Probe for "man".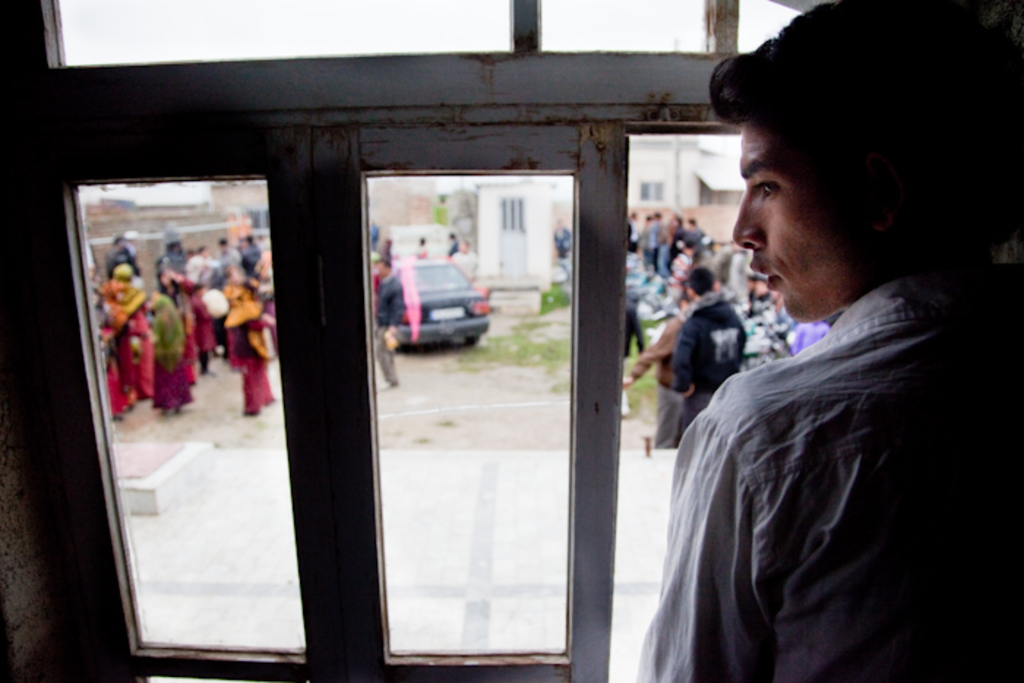
Probe result: x1=161 y1=240 x2=186 y2=271.
